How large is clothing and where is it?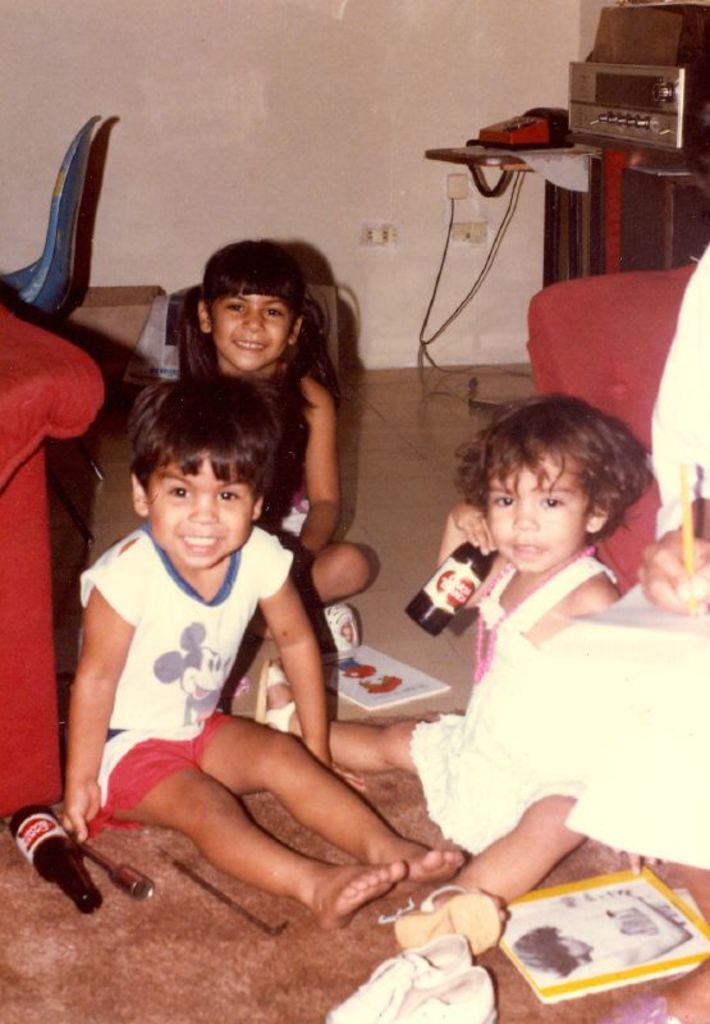
Bounding box: [left=269, top=472, right=304, bottom=561].
